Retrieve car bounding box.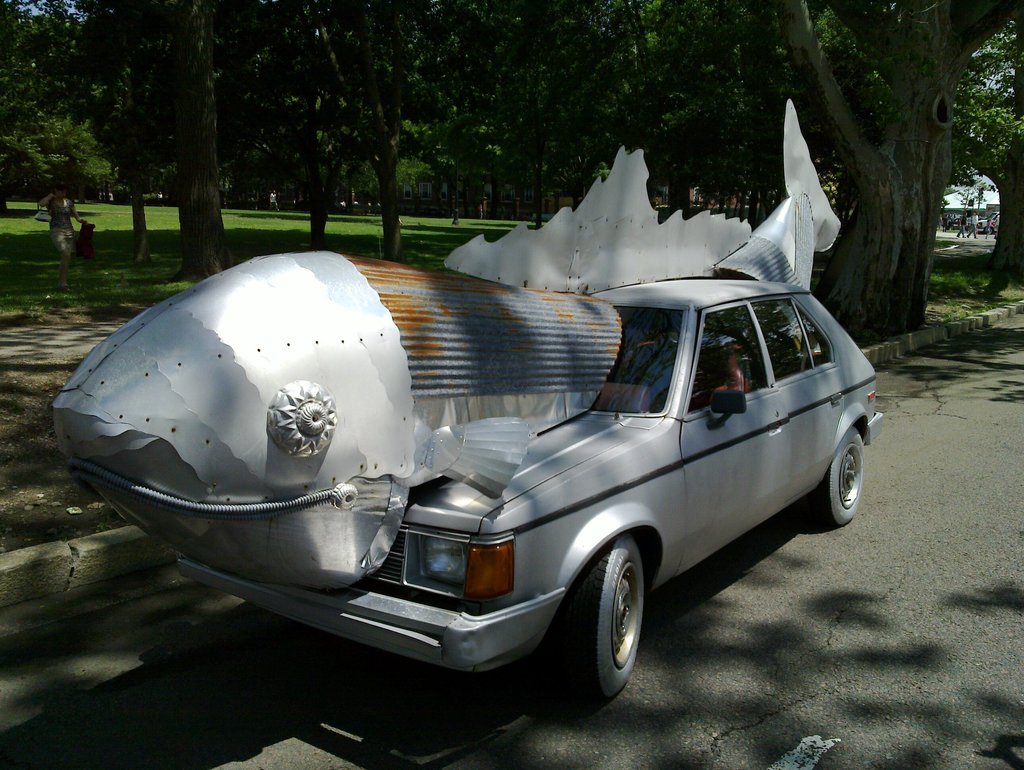
Bounding box: bbox=[37, 97, 884, 705].
